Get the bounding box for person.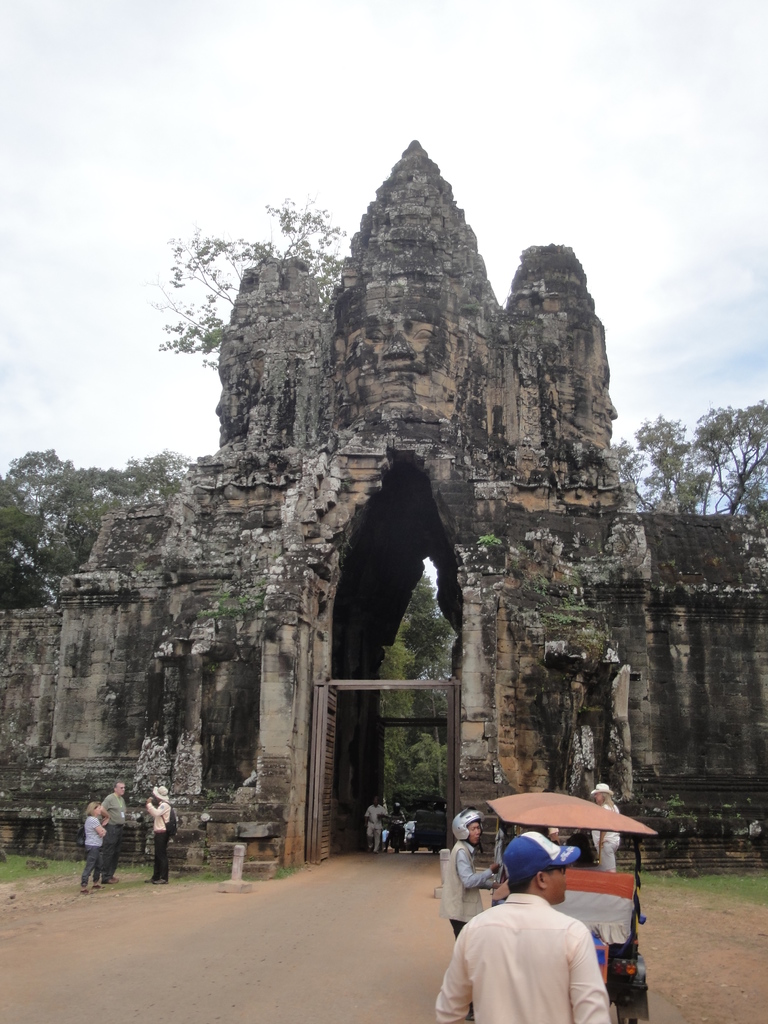
box=[74, 797, 107, 895].
